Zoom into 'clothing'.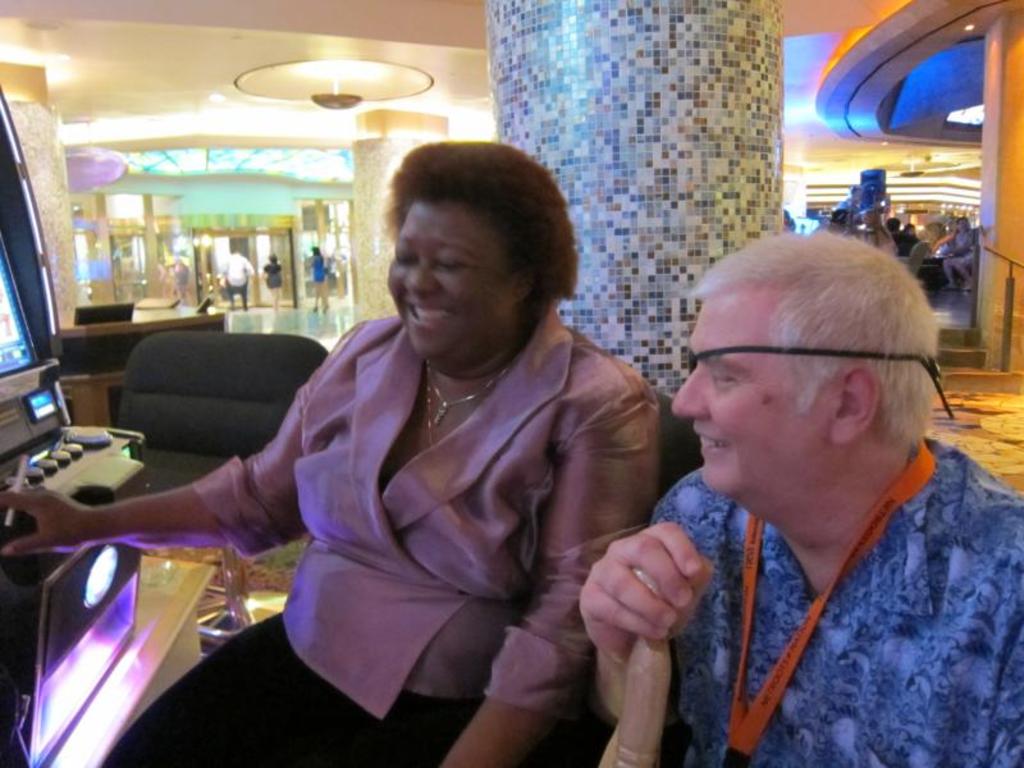
Zoom target: box=[951, 233, 975, 264].
